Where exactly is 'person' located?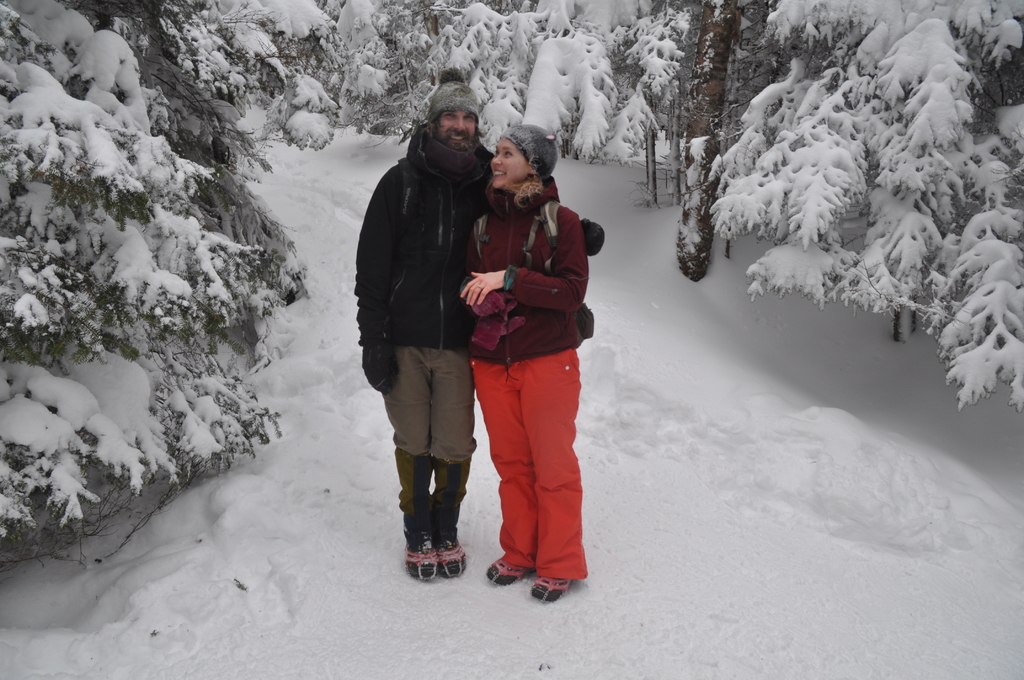
Its bounding box is (left=358, top=70, right=488, bottom=579).
